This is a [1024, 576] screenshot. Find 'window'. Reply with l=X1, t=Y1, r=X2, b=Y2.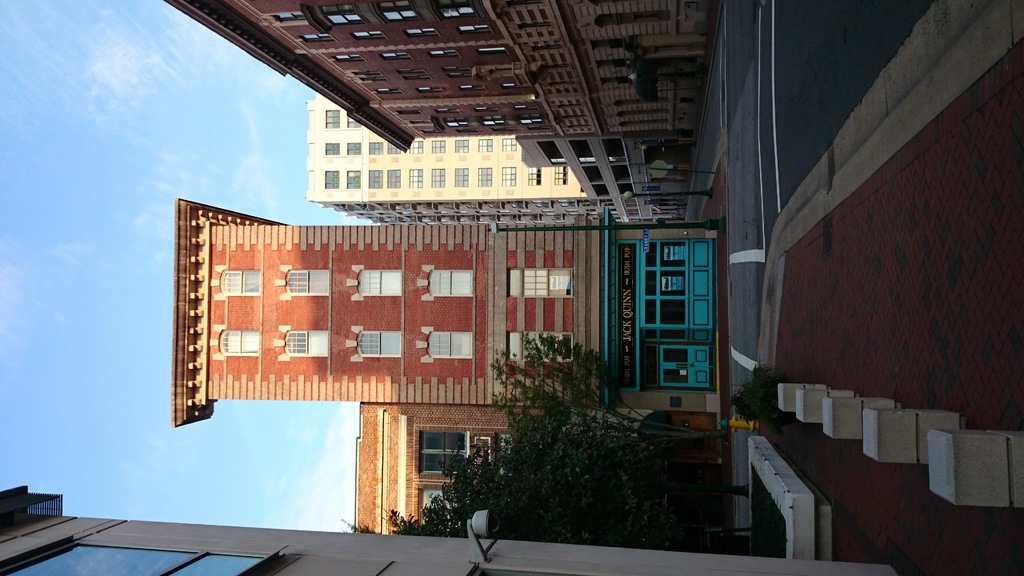
l=508, t=332, r=571, b=362.
